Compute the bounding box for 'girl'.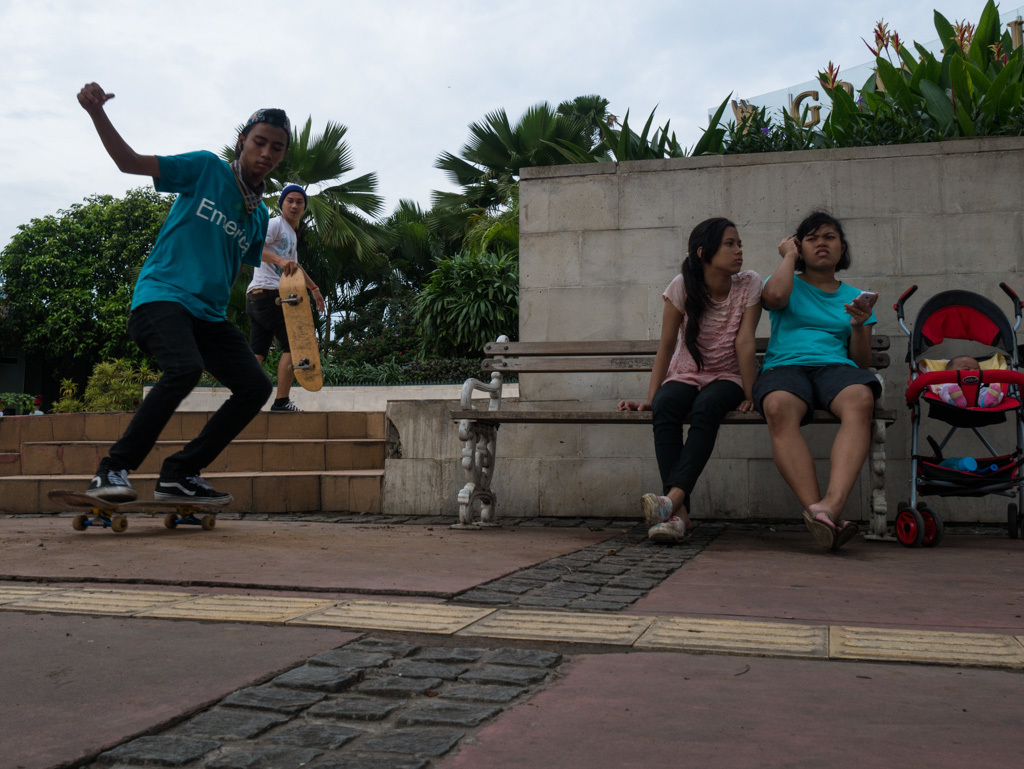
[752, 203, 881, 551].
